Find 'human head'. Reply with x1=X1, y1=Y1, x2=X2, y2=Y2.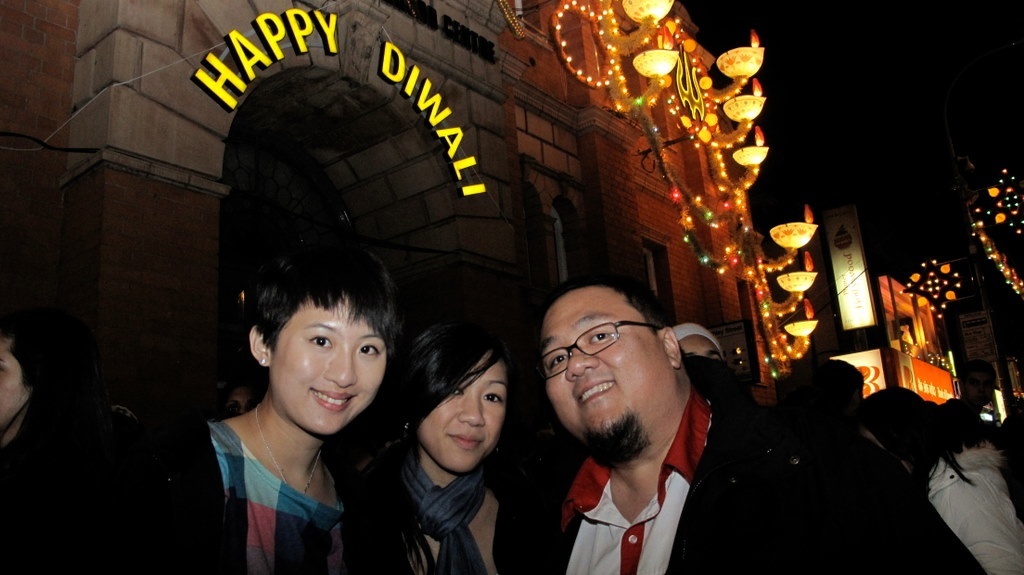
x1=670, y1=319, x2=728, y2=362.
